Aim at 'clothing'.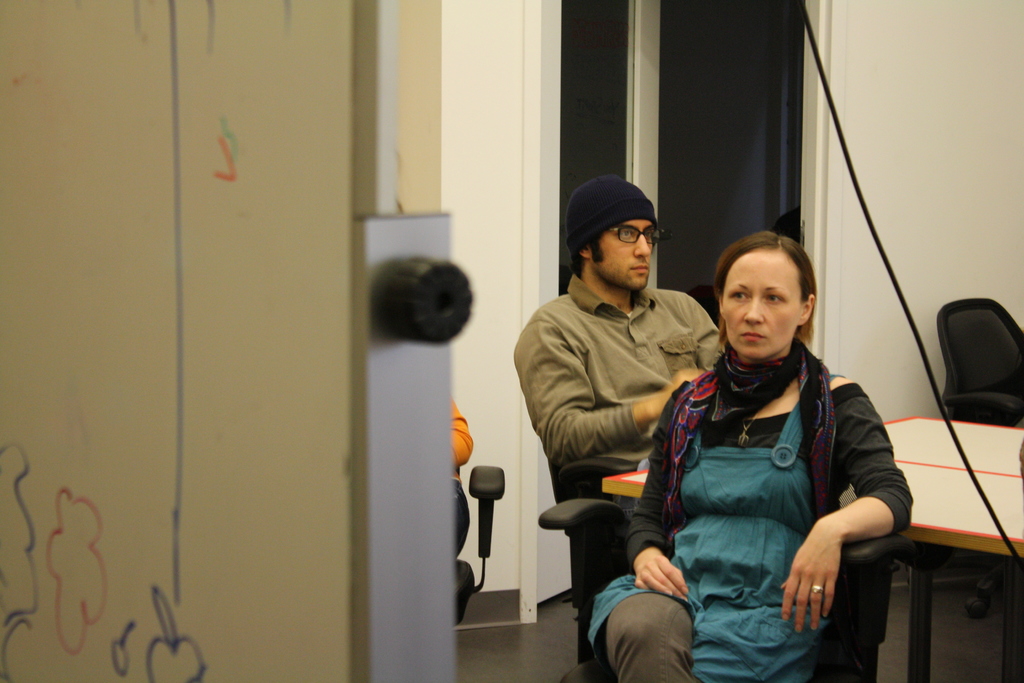
Aimed at [450,403,476,467].
